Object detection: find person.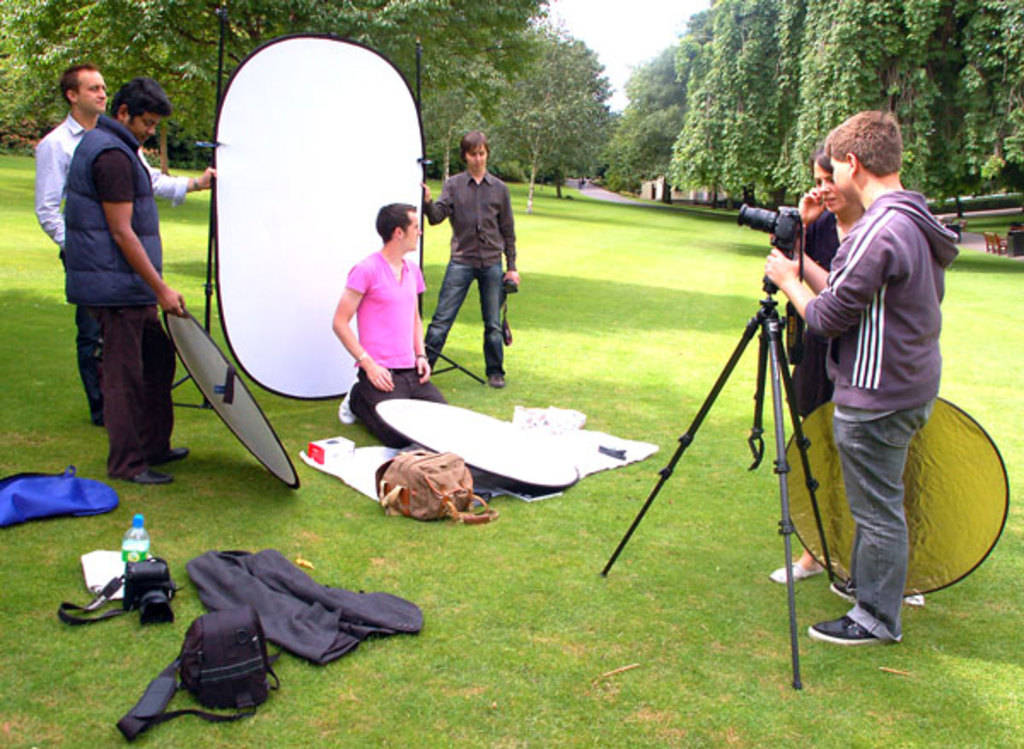
(left=765, top=109, right=968, bottom=647).
